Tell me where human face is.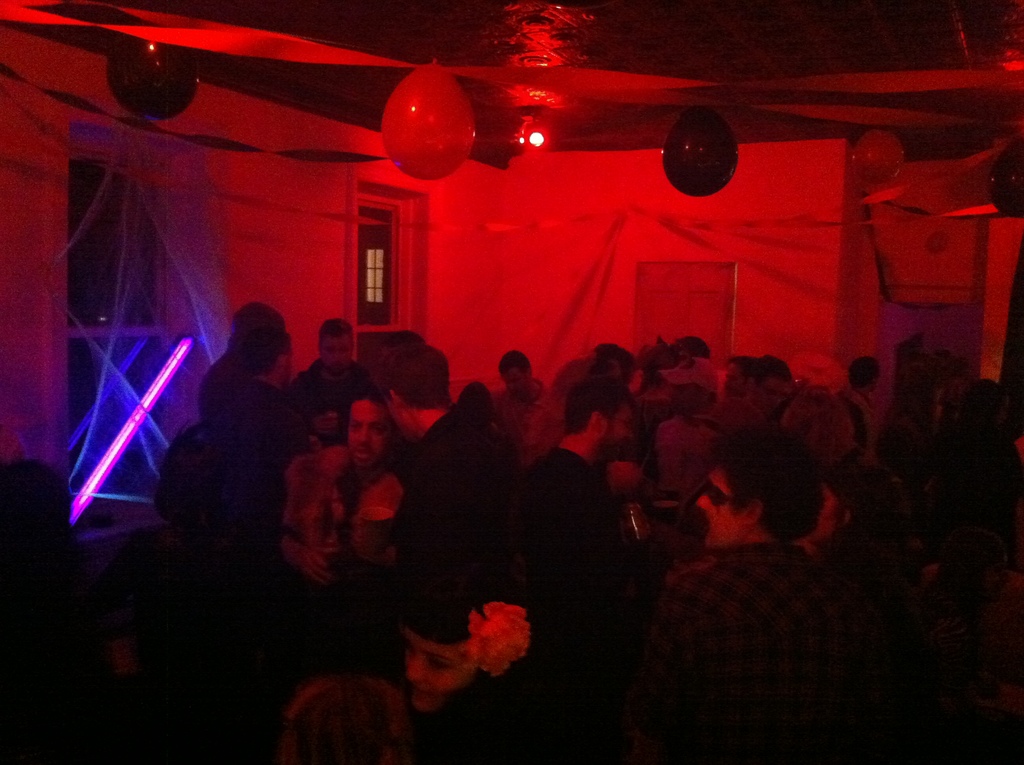
human face is at l=696, t=467, r=742, b=551.
